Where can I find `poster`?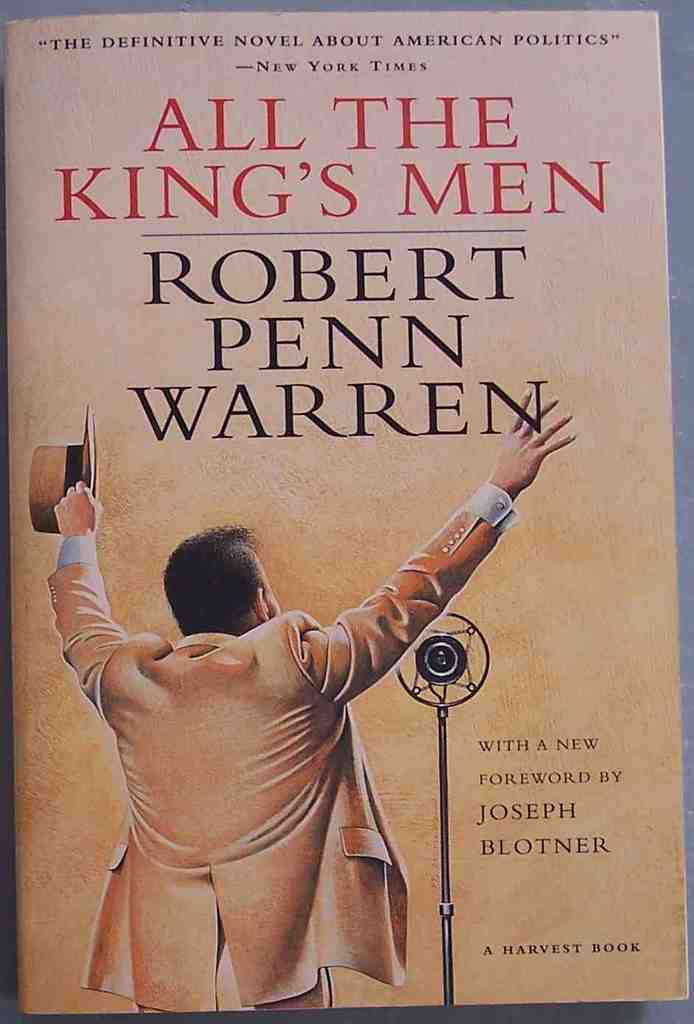
You can find it at [x1=0, y1=6, x2=693, y2=1023].
